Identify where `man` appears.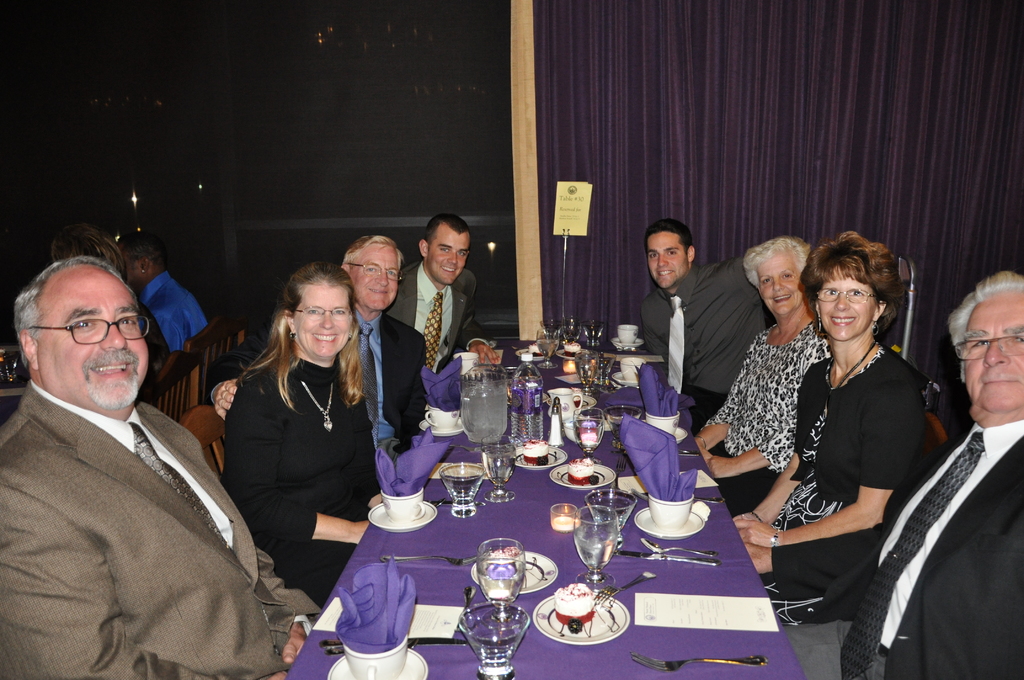
Appears at (left=633, top=215, right=767, bottom=435).
